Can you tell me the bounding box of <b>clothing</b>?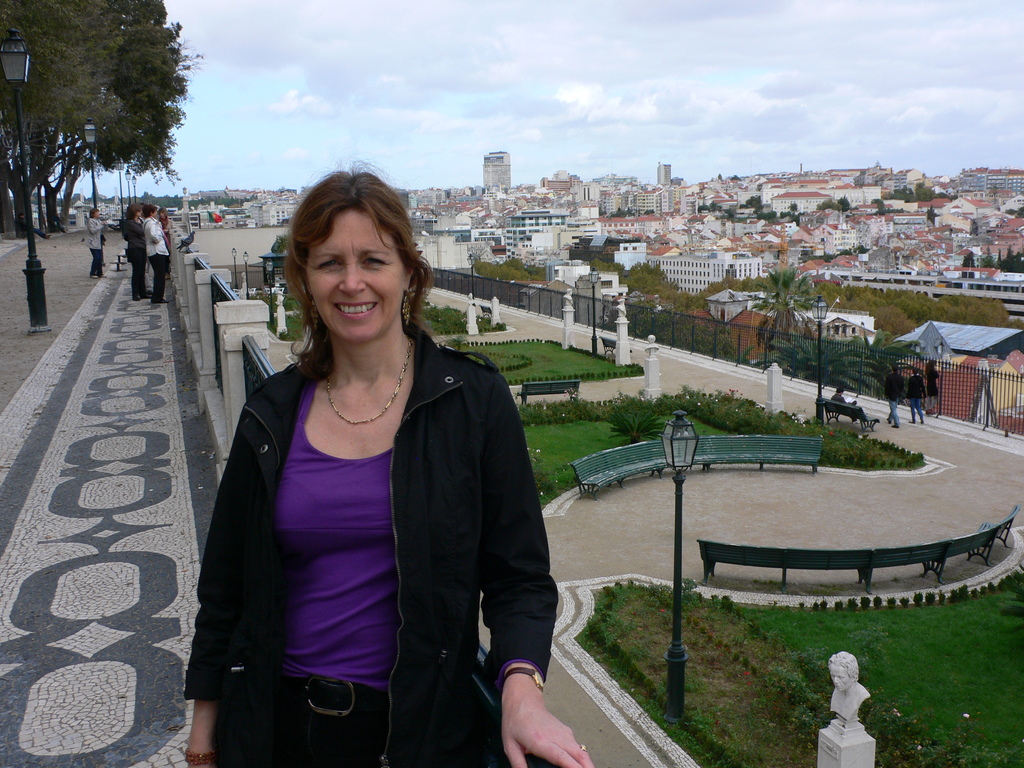
bbox(831, 392, 860, 409).
